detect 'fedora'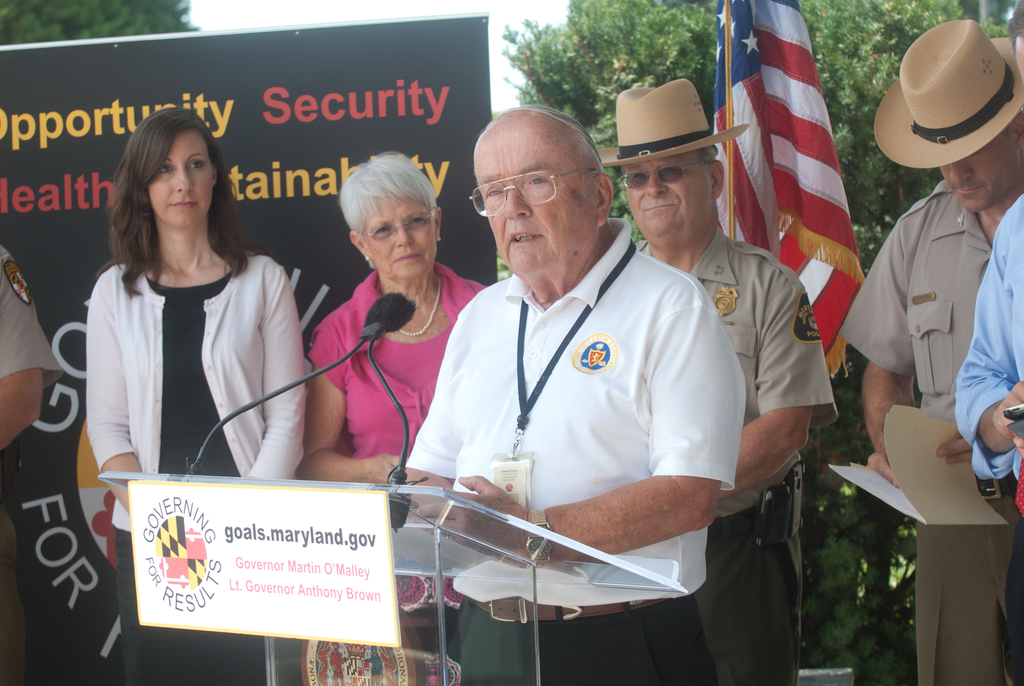
[871, 14, 1023, 169]
